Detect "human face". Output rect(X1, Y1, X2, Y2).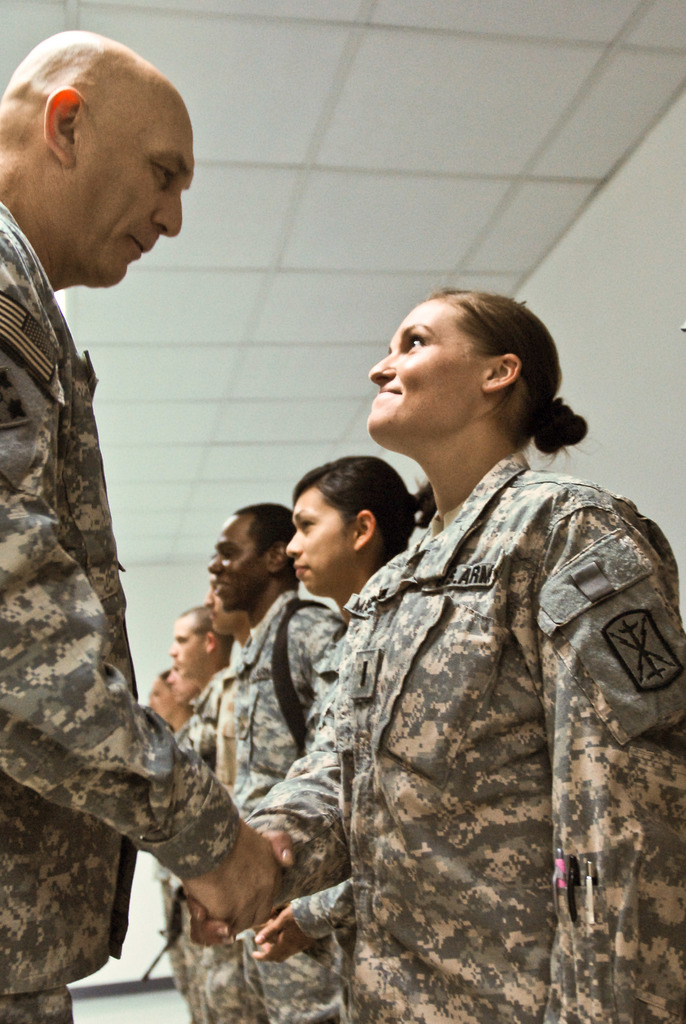
rect(58, 69, 198, 293).
